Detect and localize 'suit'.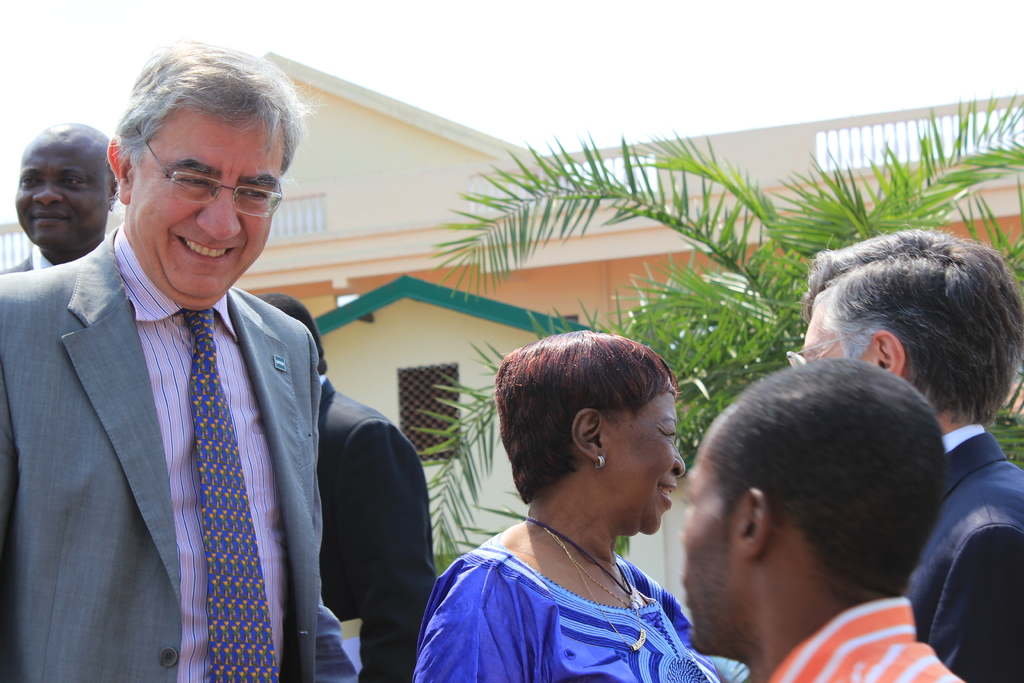
Localized at (x1=0, y1=242, x2=51, y2=276).
